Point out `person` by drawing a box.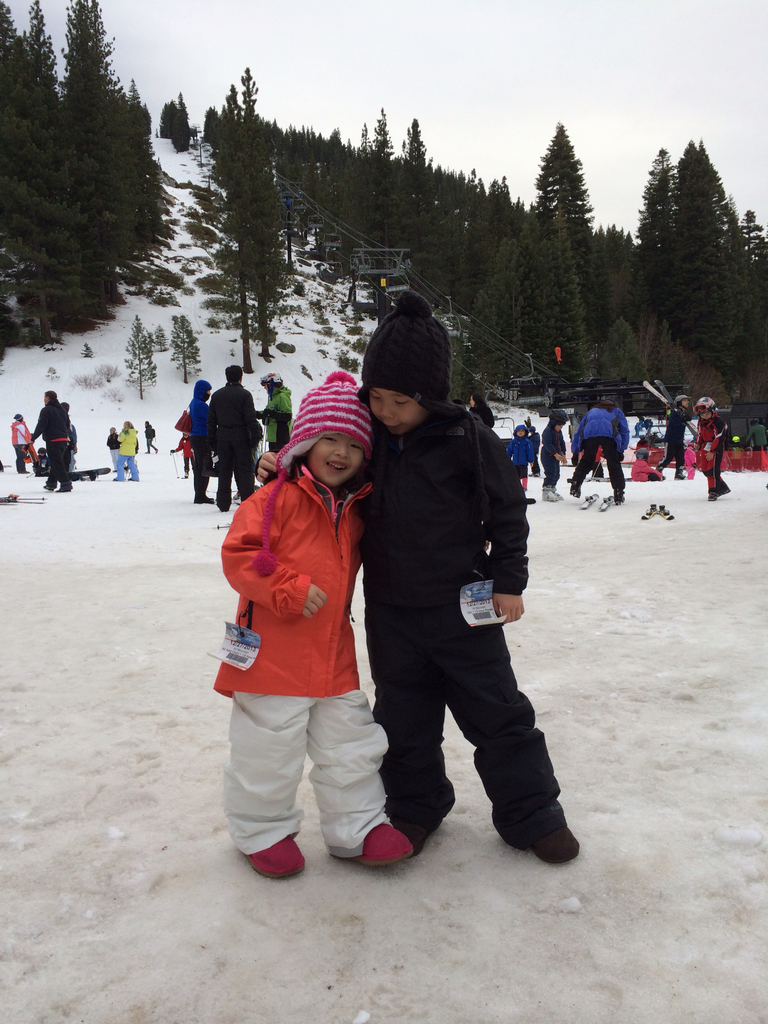
[686, 392, 732, 497].
